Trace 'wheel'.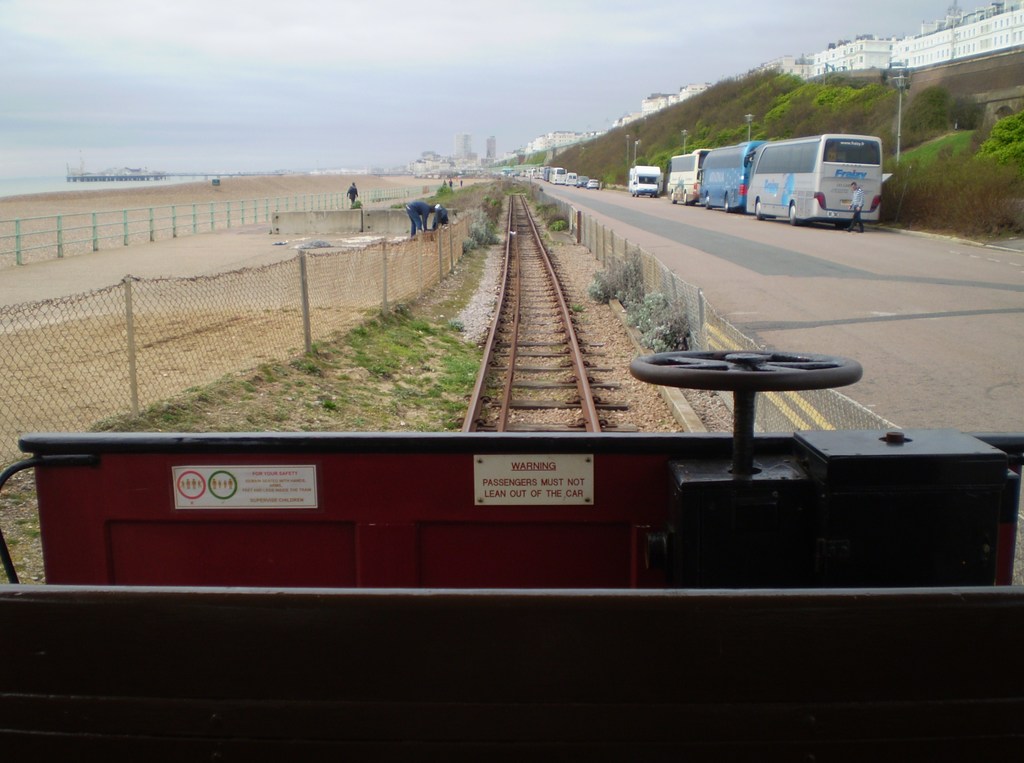
Traced to <region>669, 190, 679, 203</region>.
